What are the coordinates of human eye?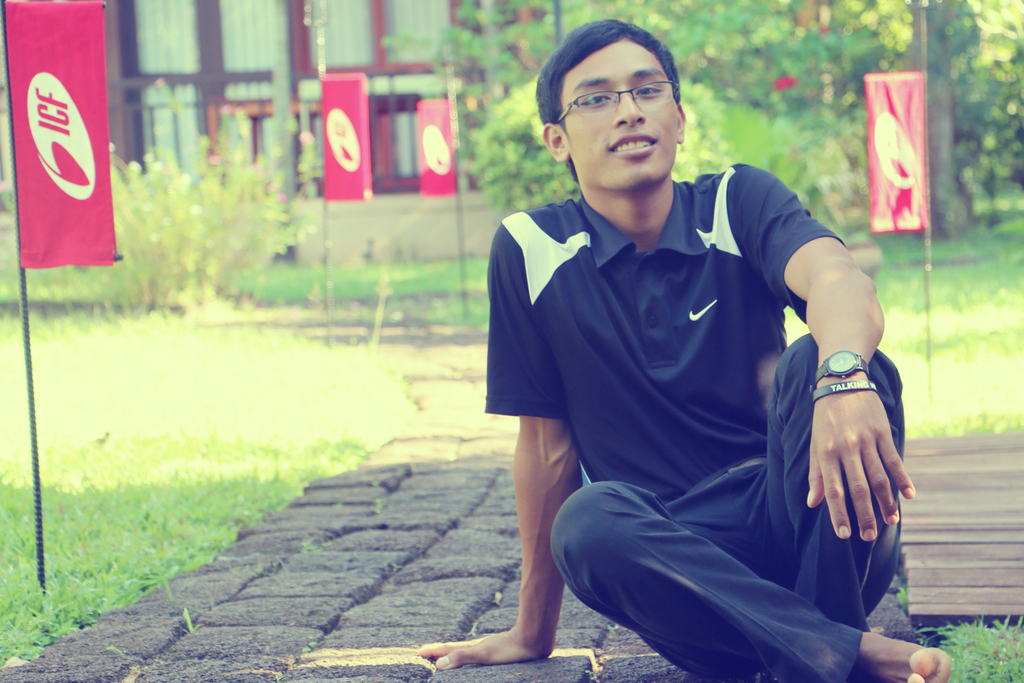
{"x1": 636, "y1": 84, "x2": 664, "y2": 97}.
